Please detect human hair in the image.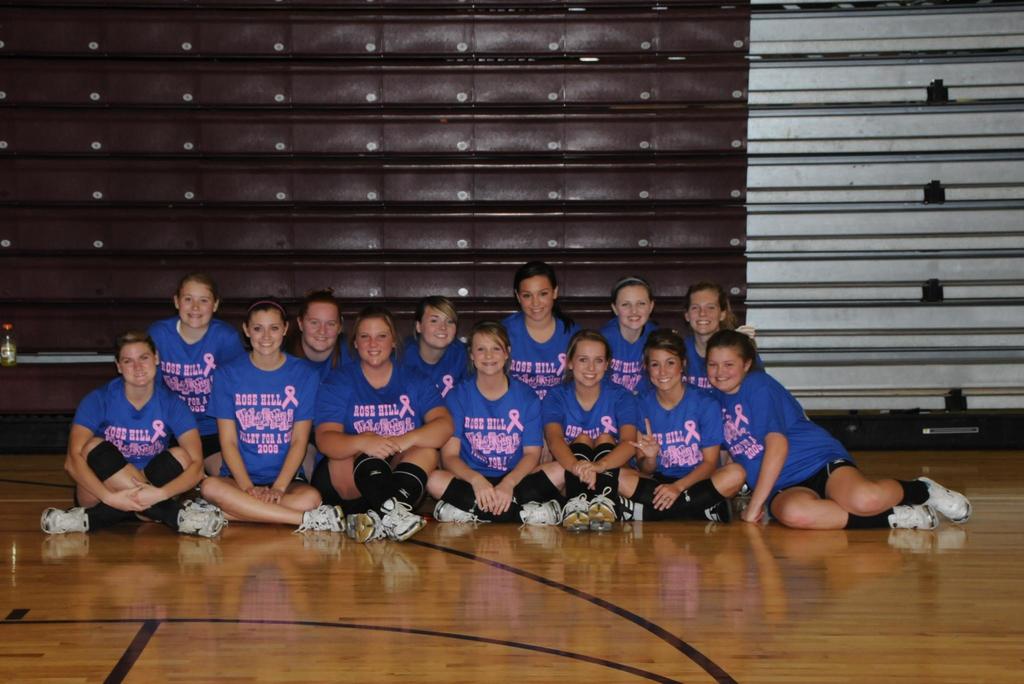
241 298 286 326.
